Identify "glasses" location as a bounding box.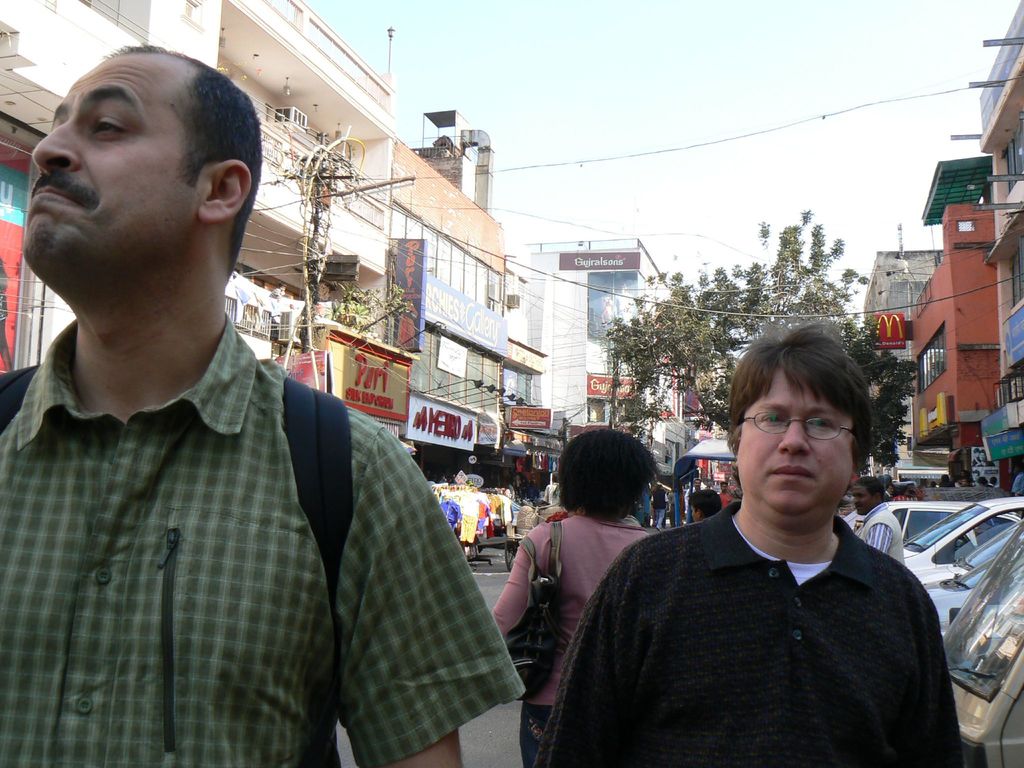
box(737, 406, 858, 443).
